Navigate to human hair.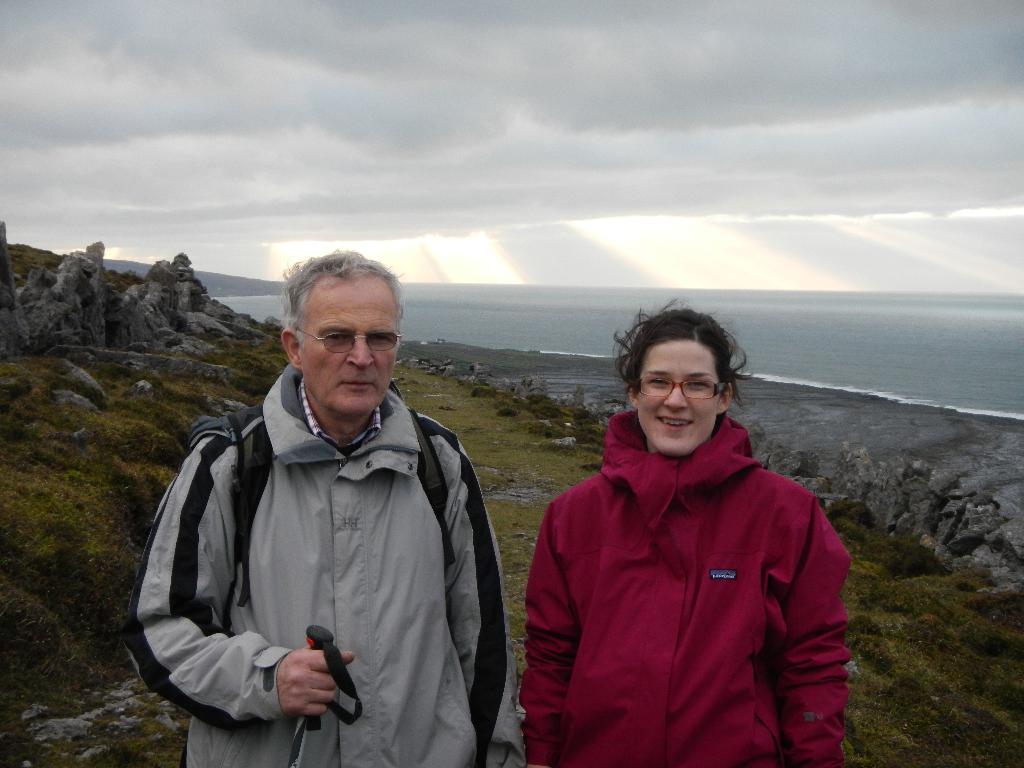
Navigation target: 279 247 408 350.
